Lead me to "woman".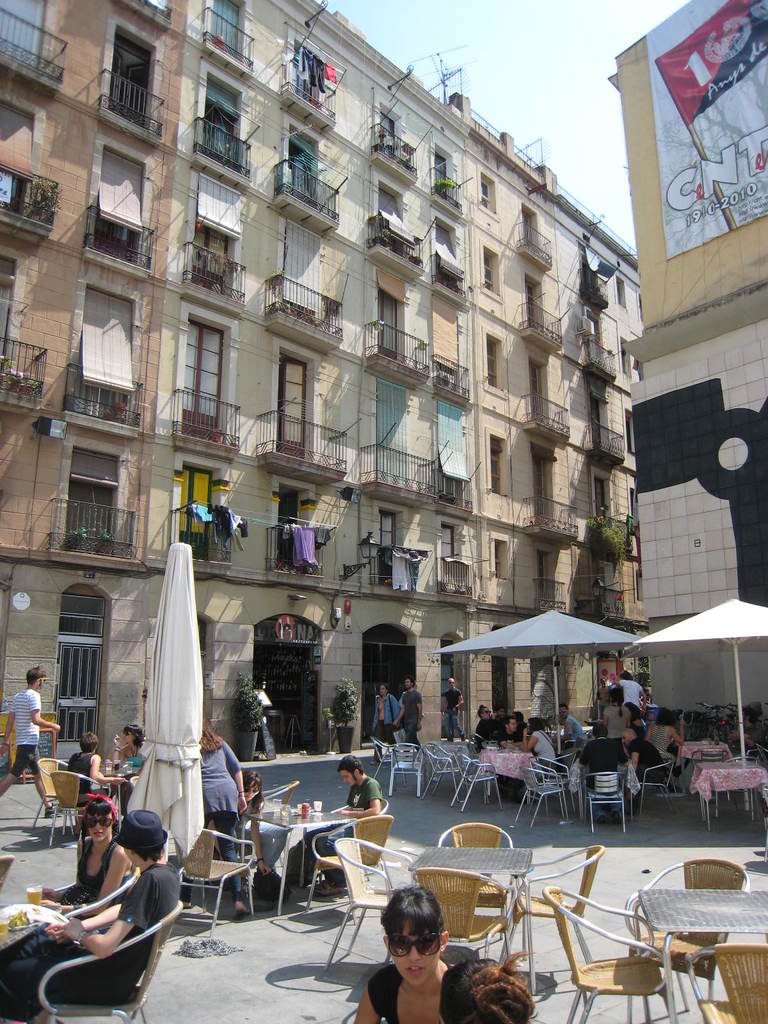
Lead to BBox(521, 721, 561, 772).
